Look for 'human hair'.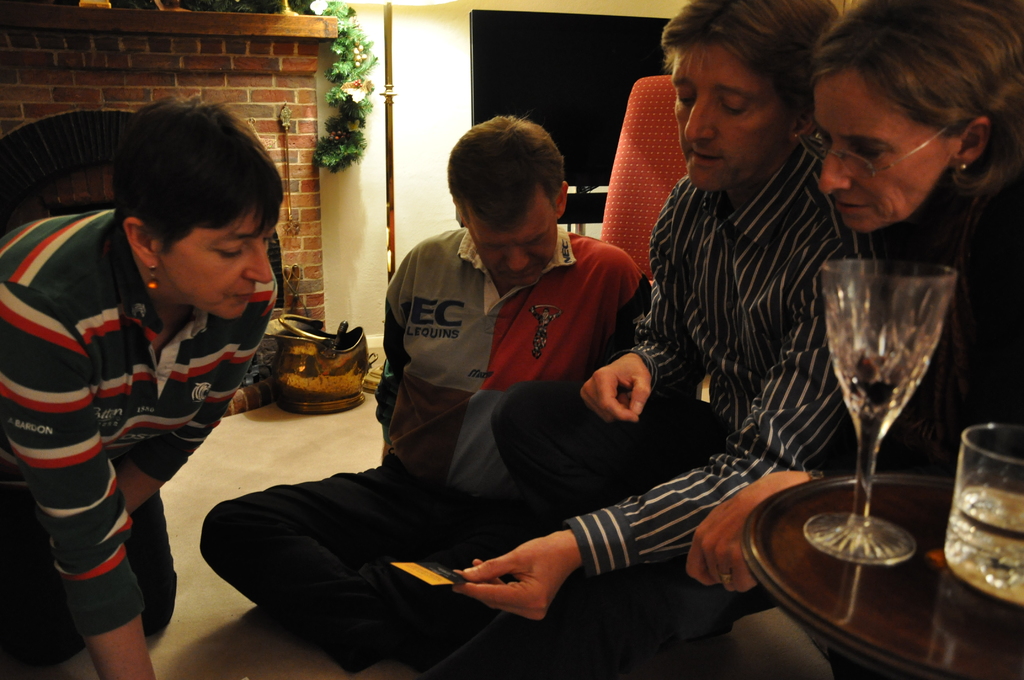
Found: {"x1": 820, "y1": 0, "x2": 1010, "y2": 193}.
